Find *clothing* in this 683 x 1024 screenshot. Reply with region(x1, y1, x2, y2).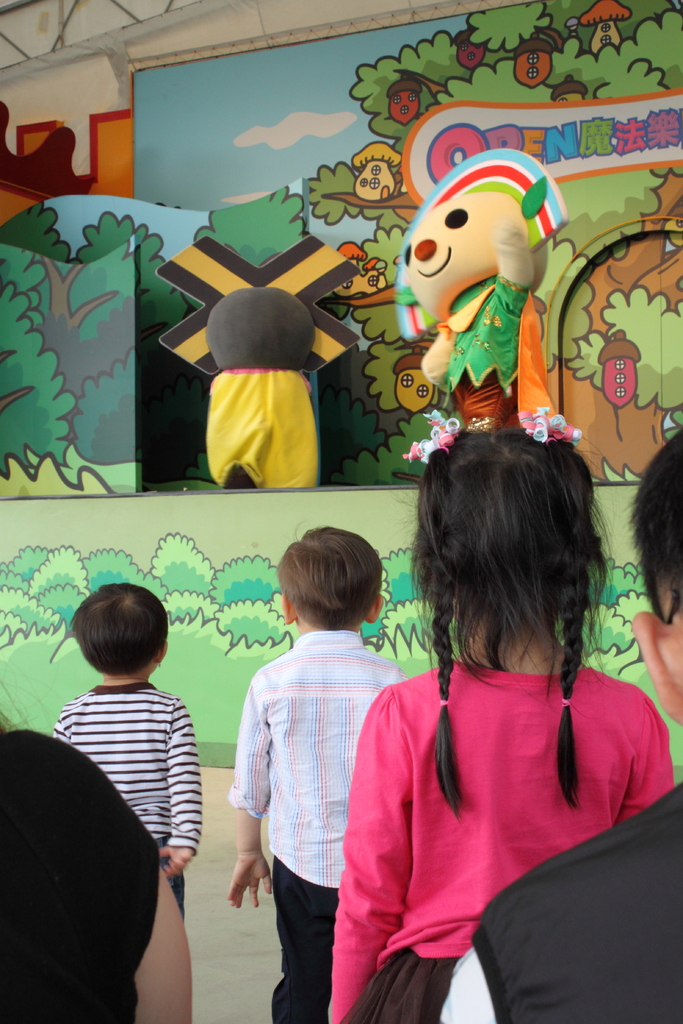
region(445, 783, 682, 1023).
